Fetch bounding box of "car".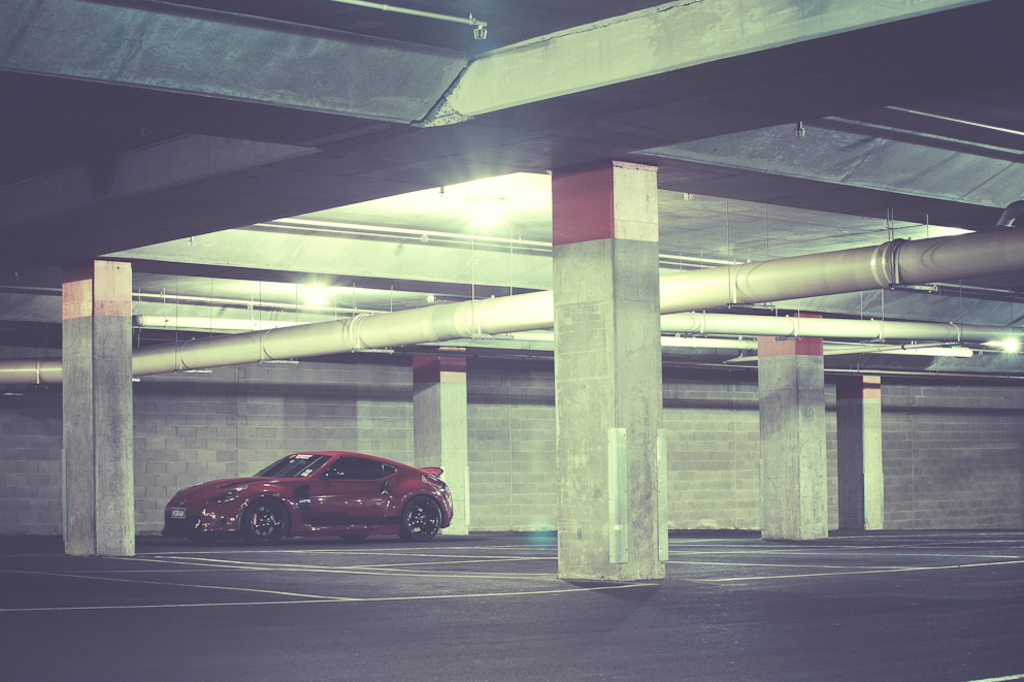
Bbox: <box>161,450,454,543</box>.
